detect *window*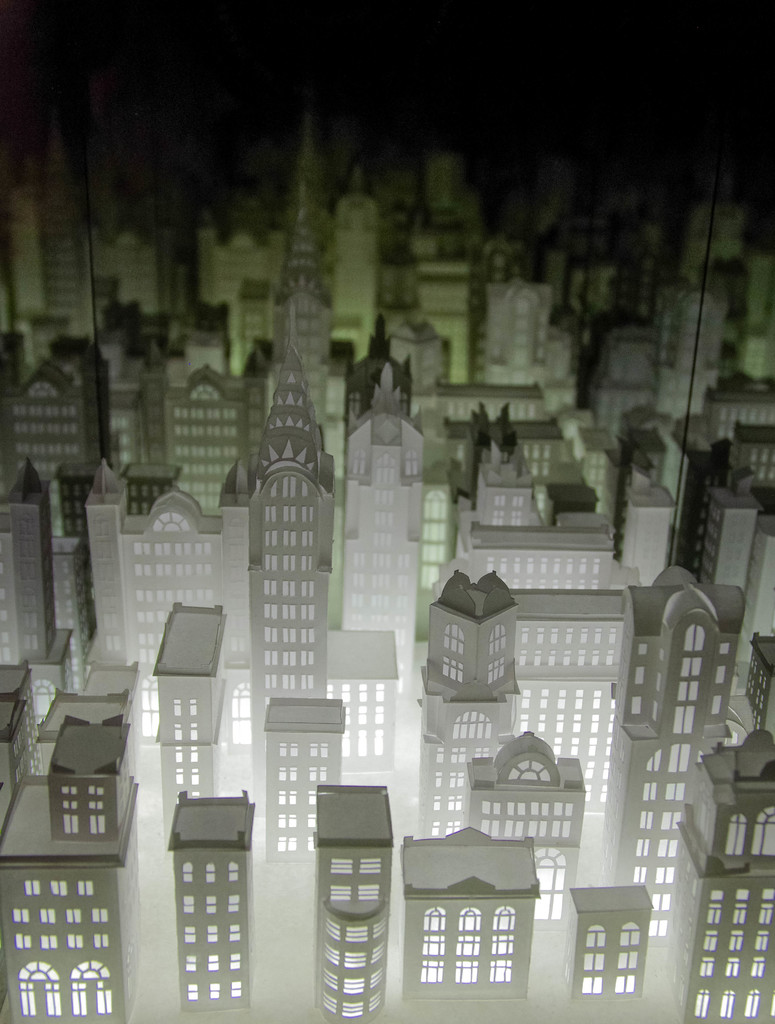
206 897 220 915
